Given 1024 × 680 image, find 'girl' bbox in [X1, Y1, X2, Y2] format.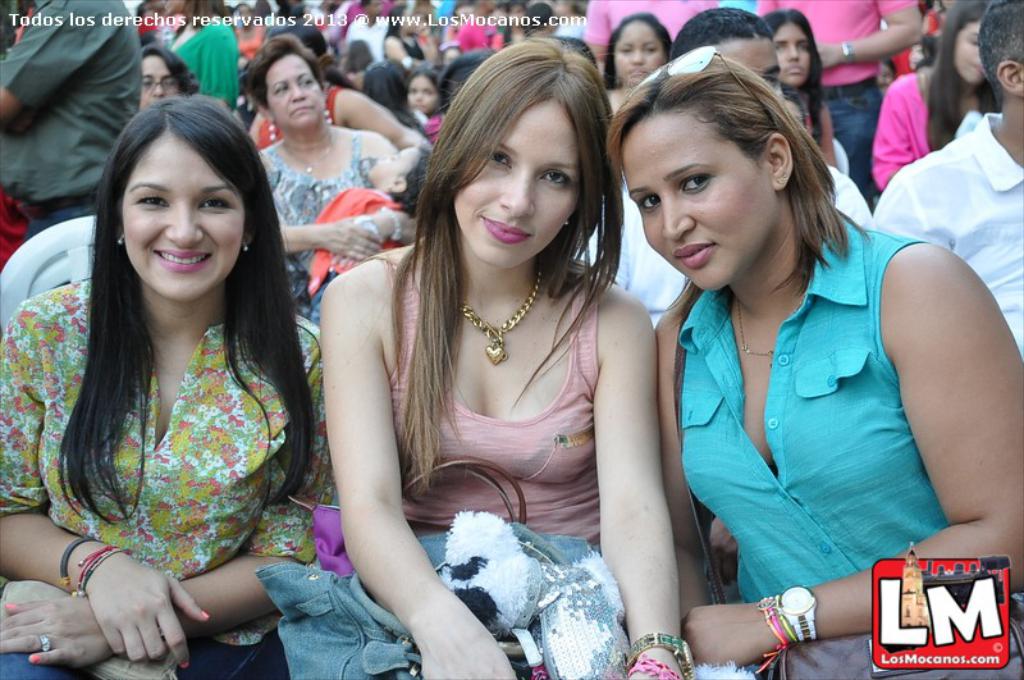
[758, 6, 838, 165].
